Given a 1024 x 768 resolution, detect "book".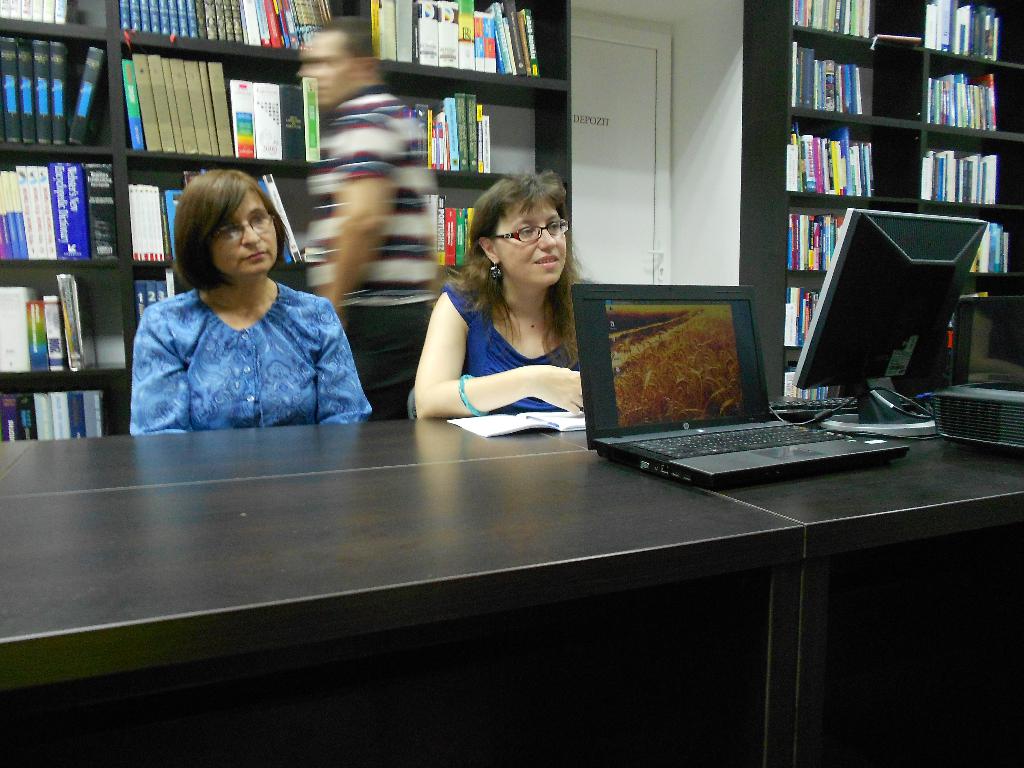
479, 113, 493, 169.
